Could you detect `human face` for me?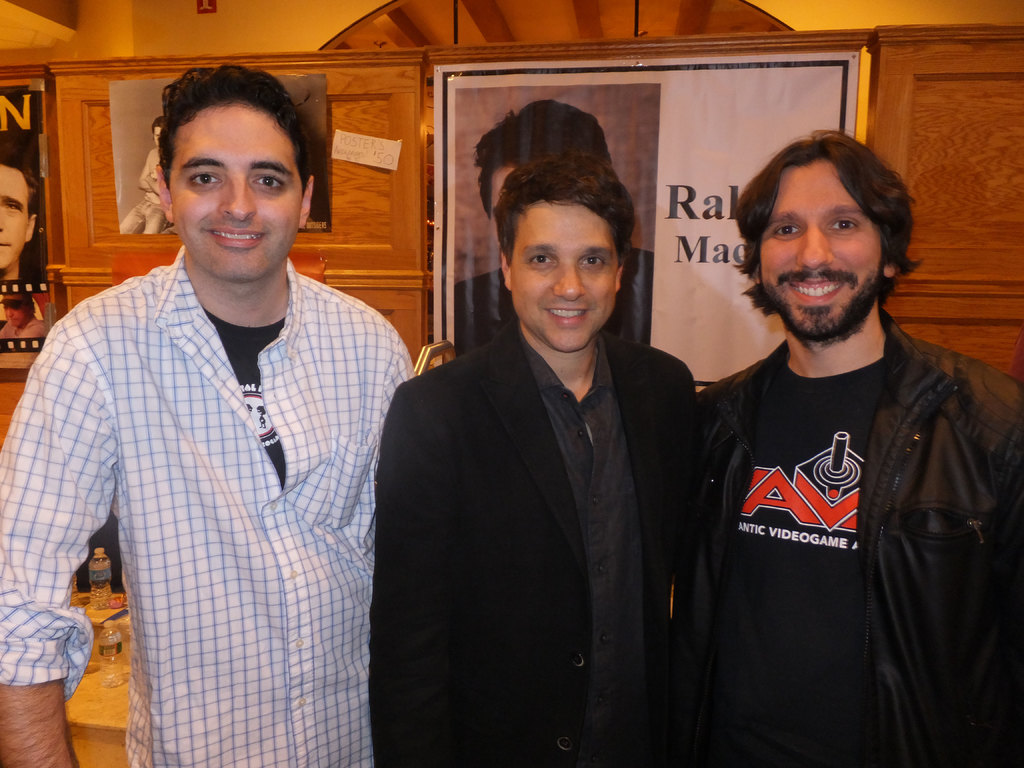
Detection result: bbox(758, 166, 877, 332).
